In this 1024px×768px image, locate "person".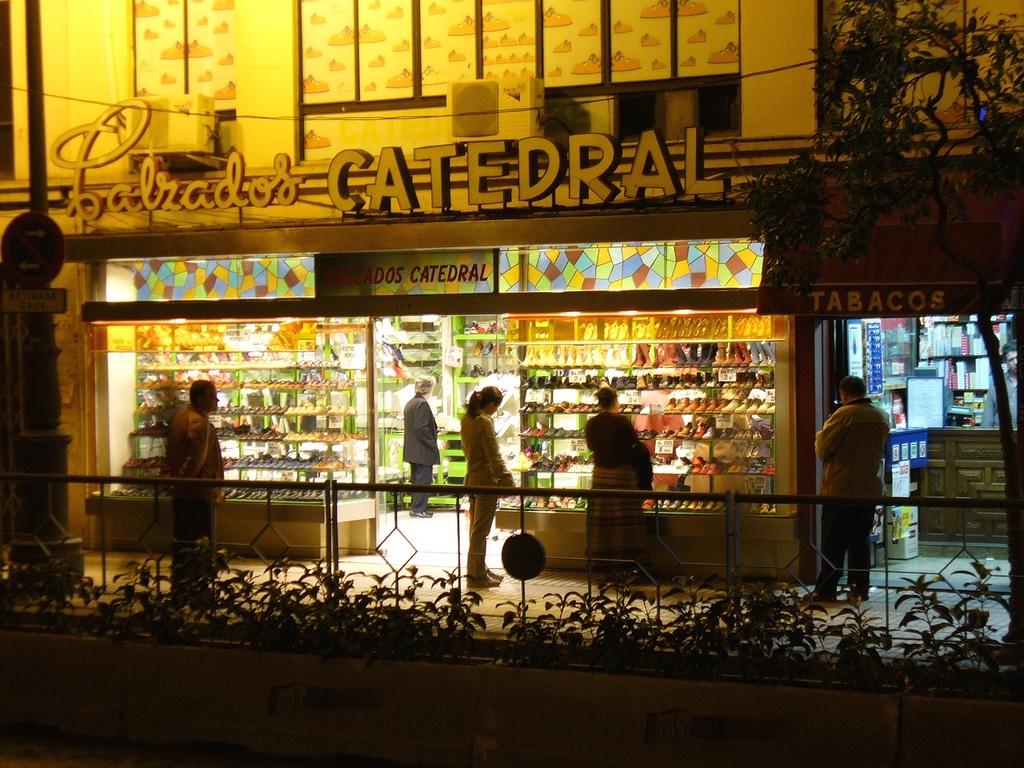
Bounding box: (402, 376, 442, 518).
